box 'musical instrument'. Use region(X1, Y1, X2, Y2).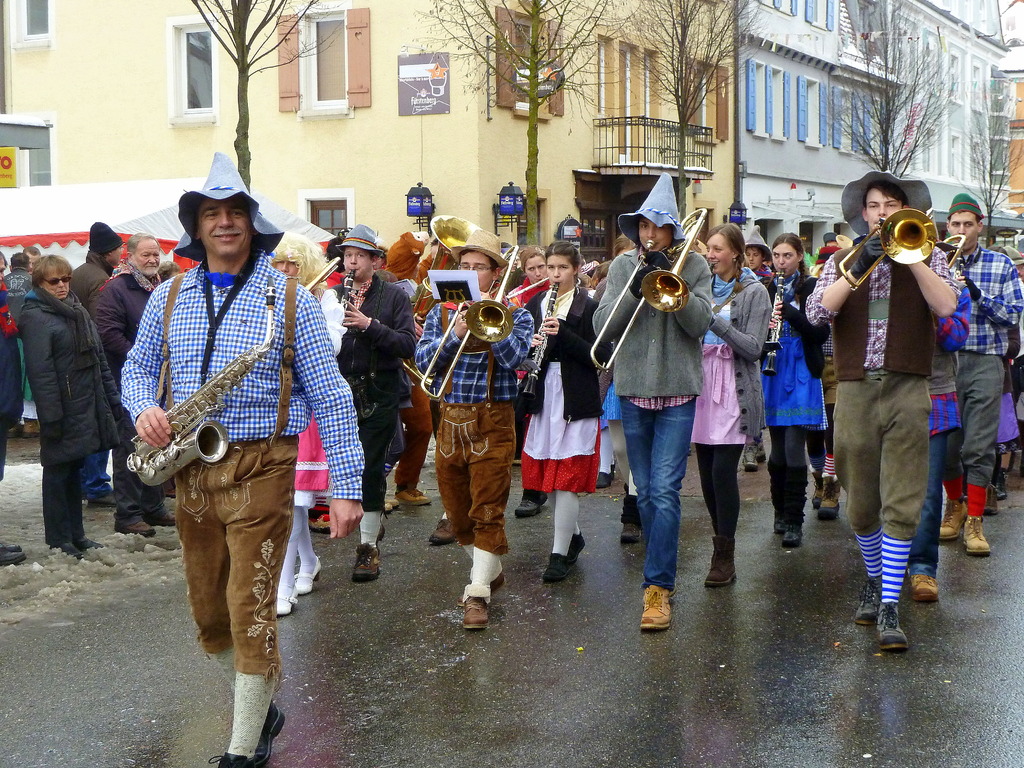
region(506, 259, 556, 311).
